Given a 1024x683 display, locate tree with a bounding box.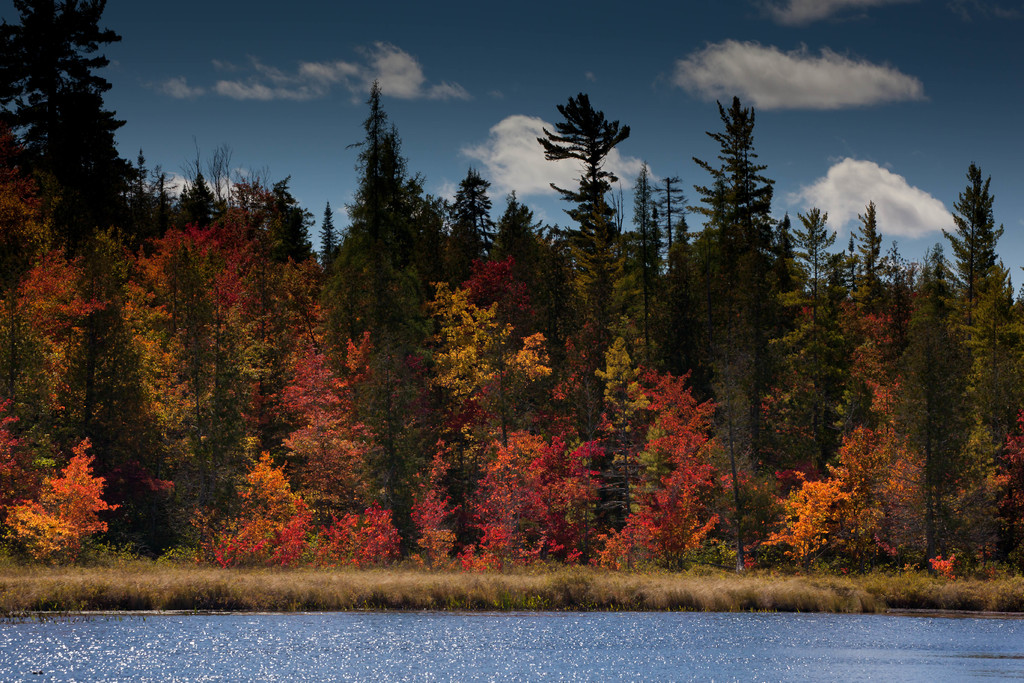
Located: left=135, top=173, right=335, bottom=539.
